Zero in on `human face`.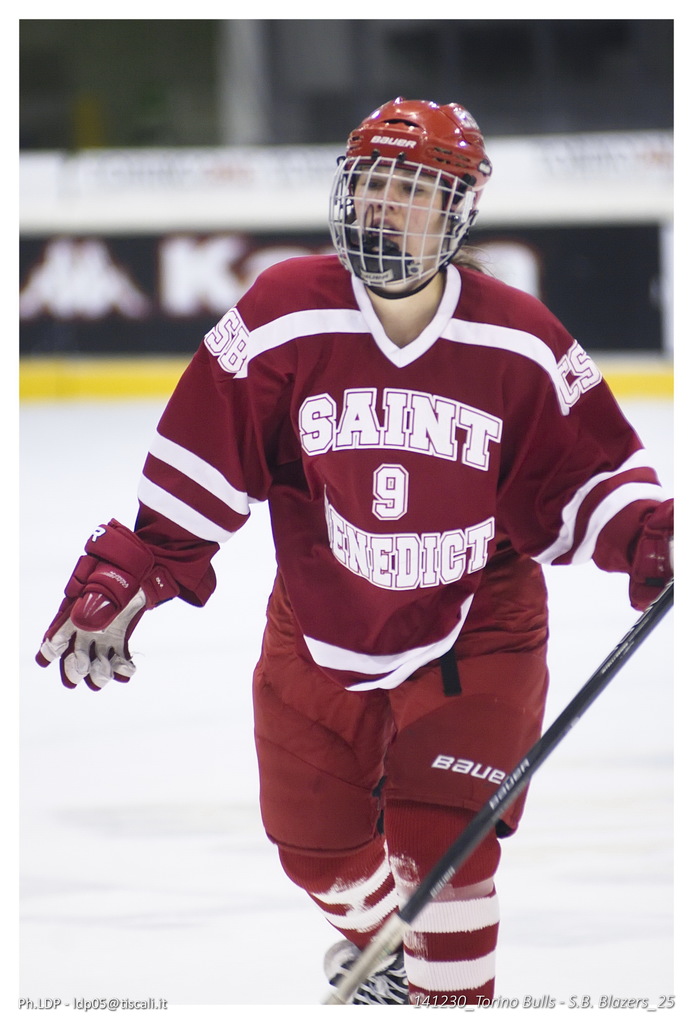
Zeroed in: (351, 162, 453, 282).
